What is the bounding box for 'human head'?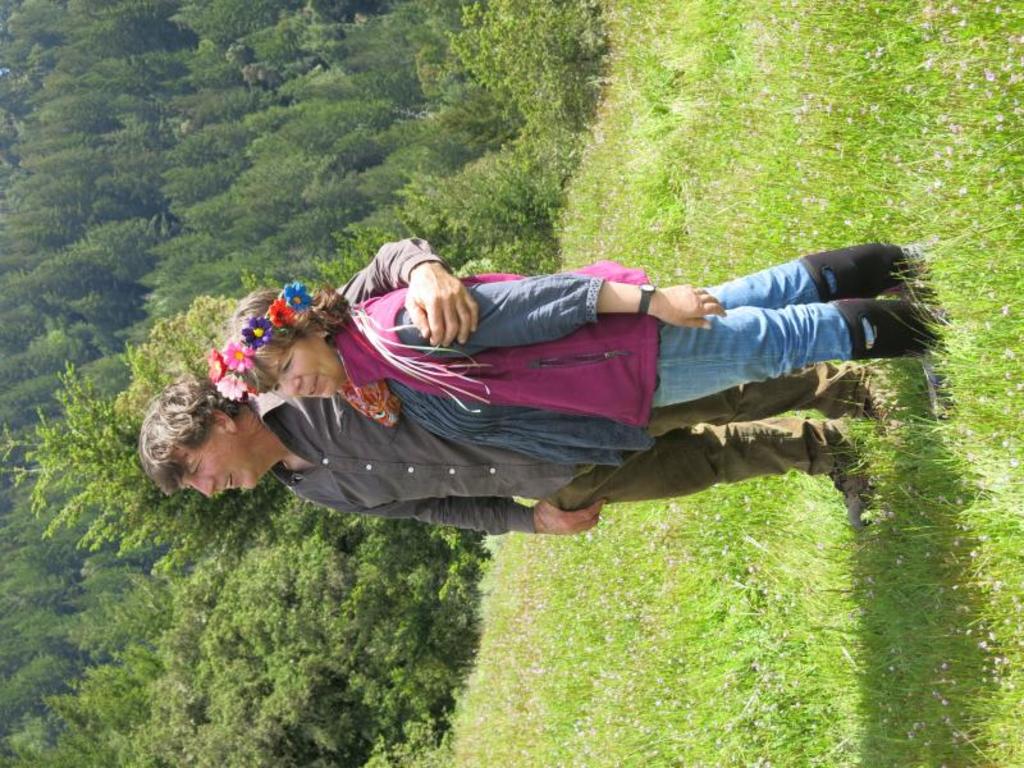
bbox=[204, 285, 347, 410].
